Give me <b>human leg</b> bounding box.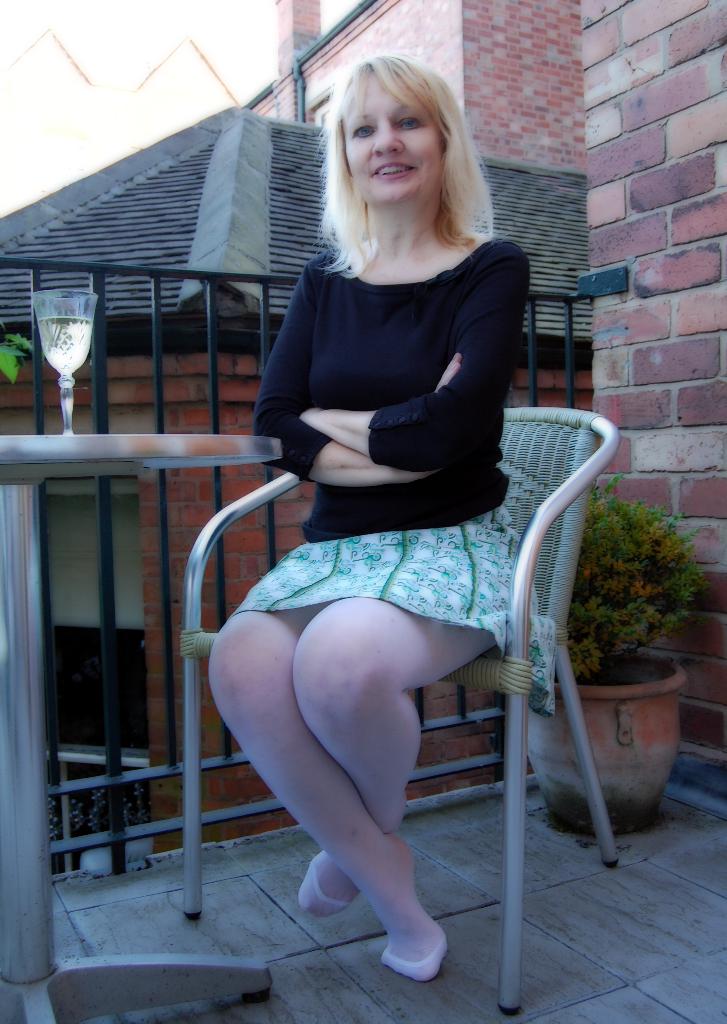
200/580/435/975.
